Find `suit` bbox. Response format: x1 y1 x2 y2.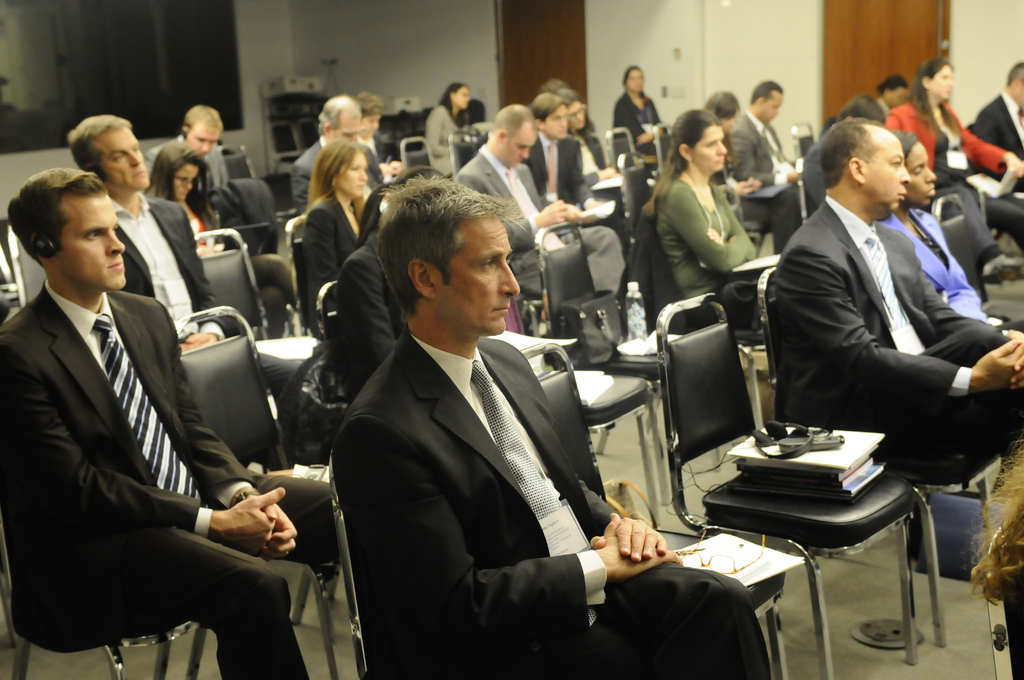
883 102 1021 245.
